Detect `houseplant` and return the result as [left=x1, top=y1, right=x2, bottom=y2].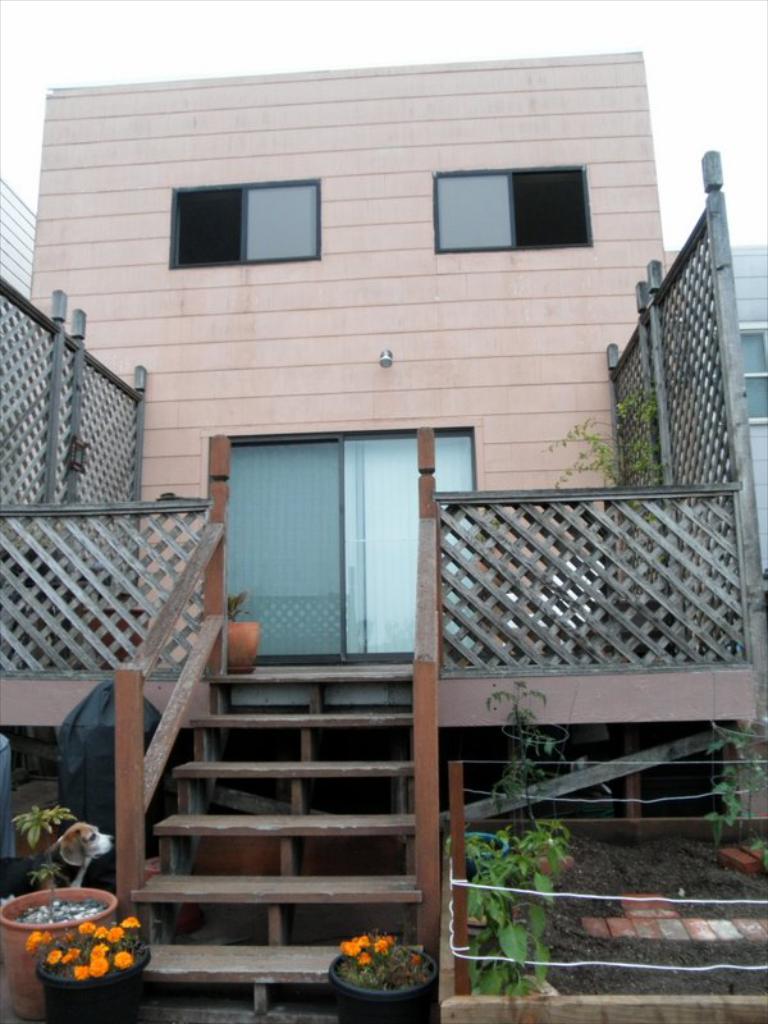
[left=538, top=387, right=663, bottom=660].
